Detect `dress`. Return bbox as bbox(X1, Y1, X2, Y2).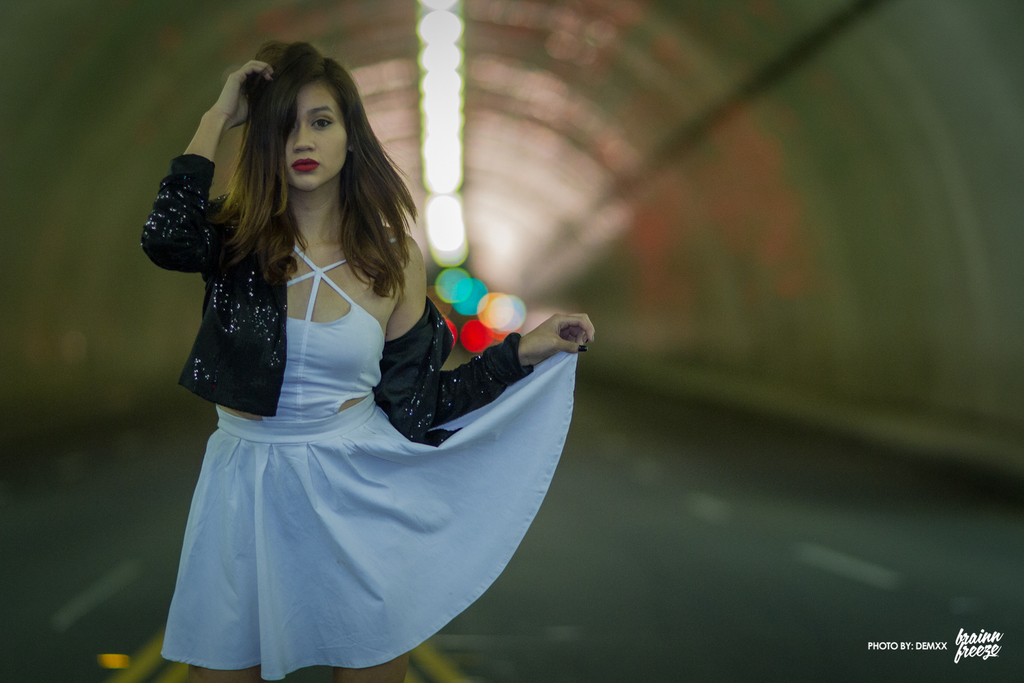
bbox(127, 173, 576, 654).
